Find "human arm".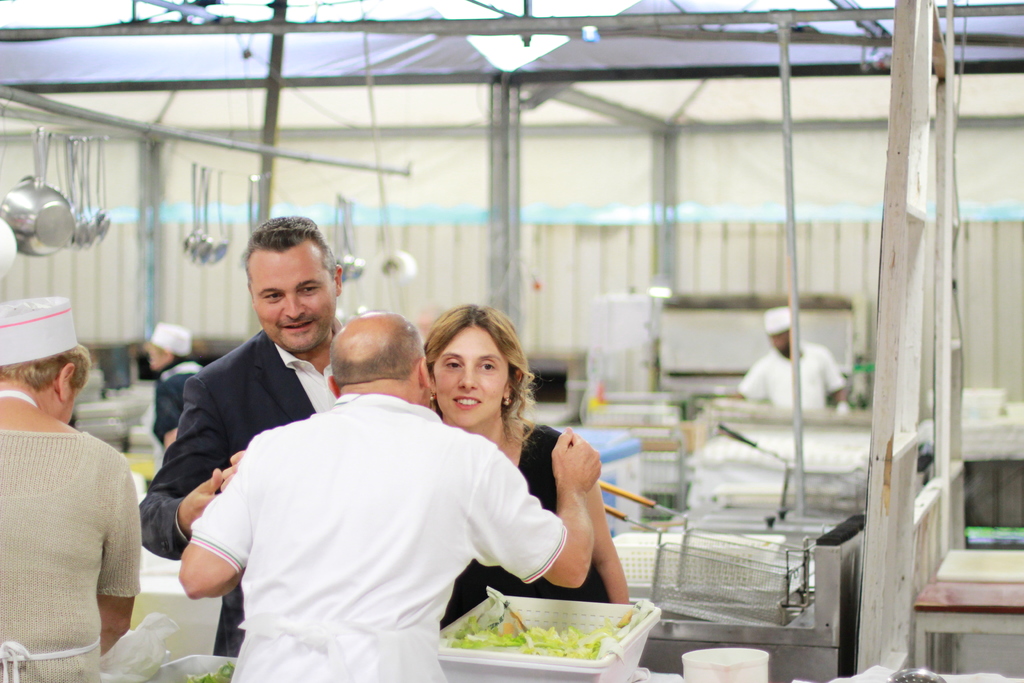
left=470, top=420, right=609, bottom=596.
